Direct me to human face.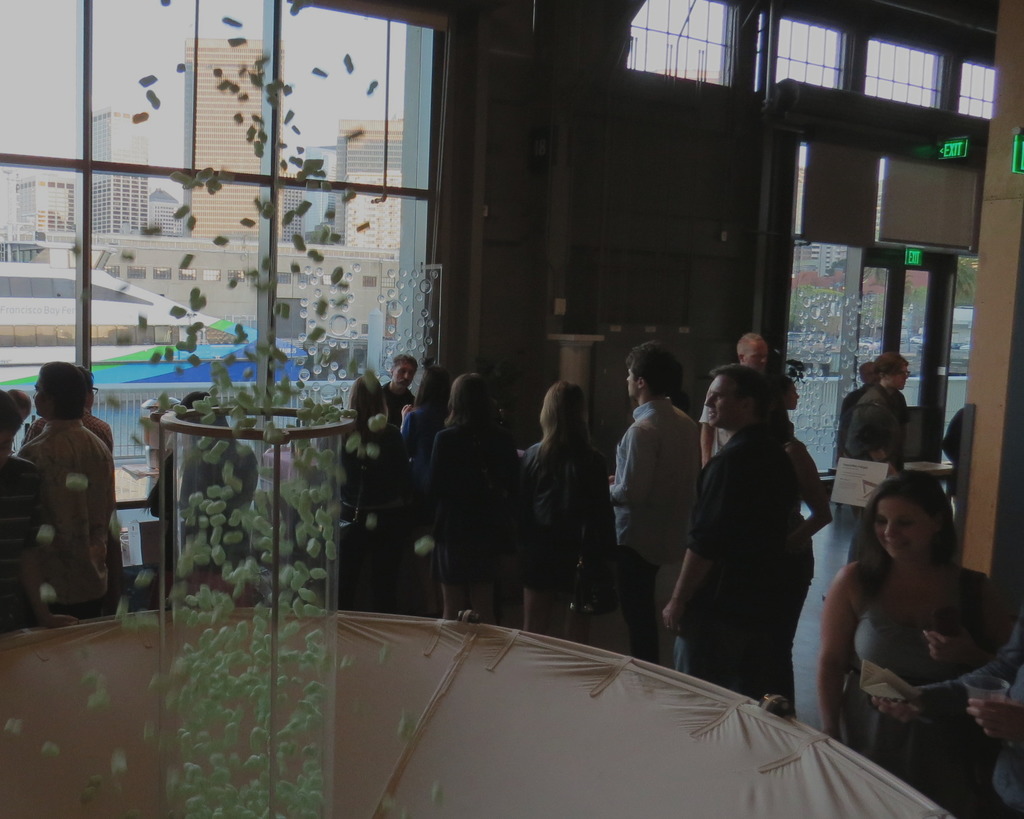
Direction: detection(888, 365, 909, 388).
